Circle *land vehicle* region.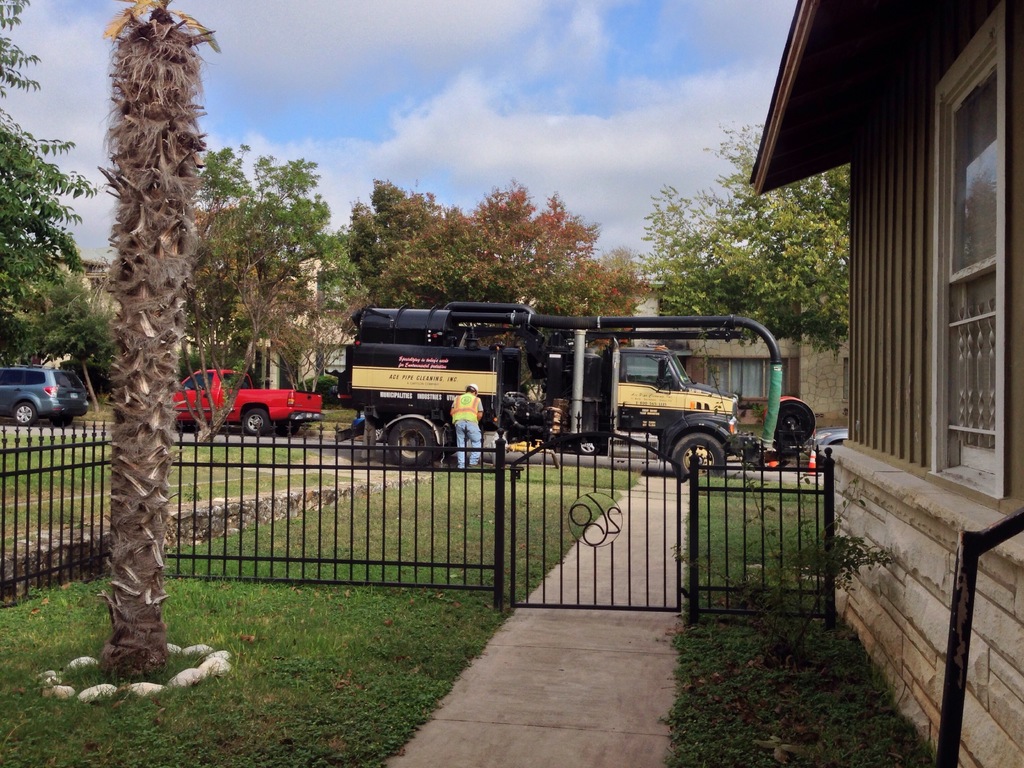
Region: [170,369,324,434].
